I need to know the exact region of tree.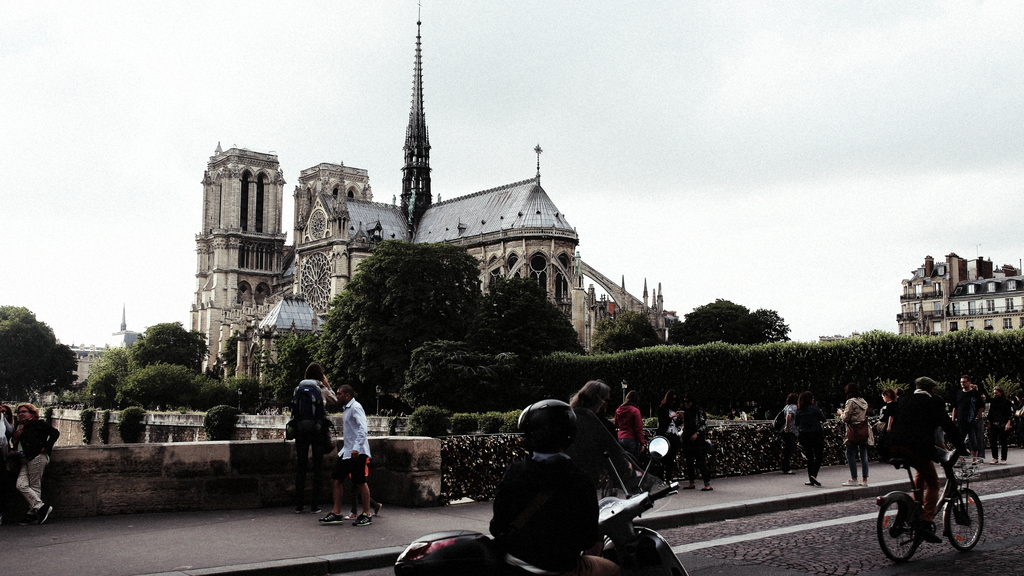
Region: l=81, t=344, r=134, b=404.
